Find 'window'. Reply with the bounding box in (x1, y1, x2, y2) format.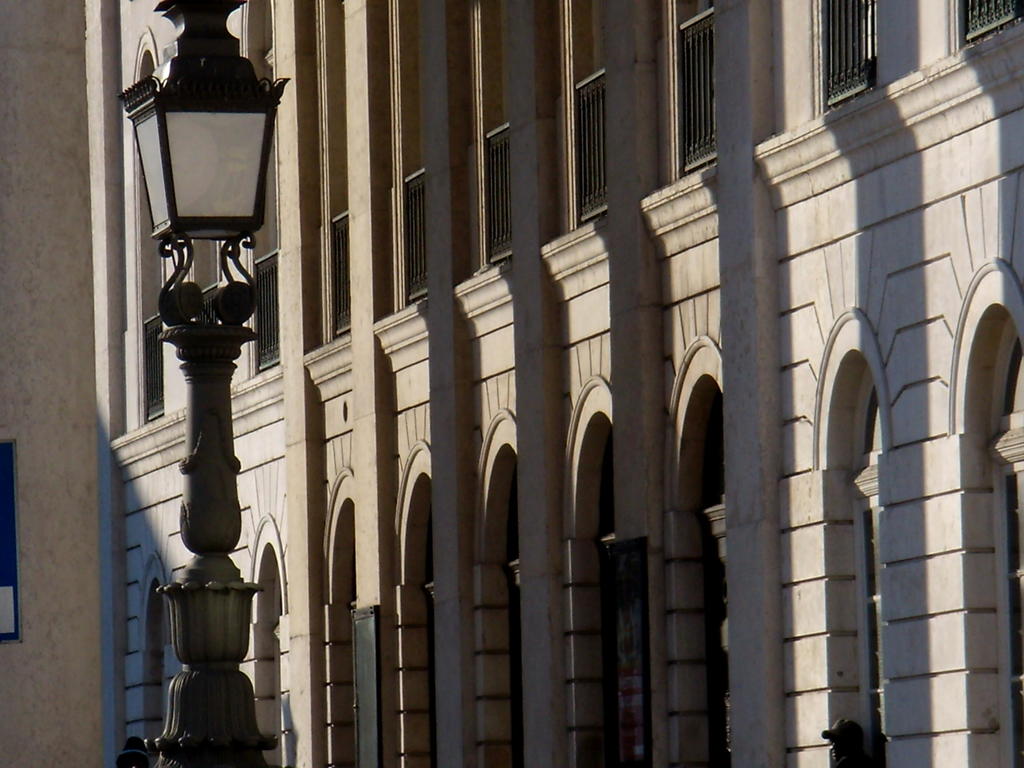
(706, 394, 733, 767).
